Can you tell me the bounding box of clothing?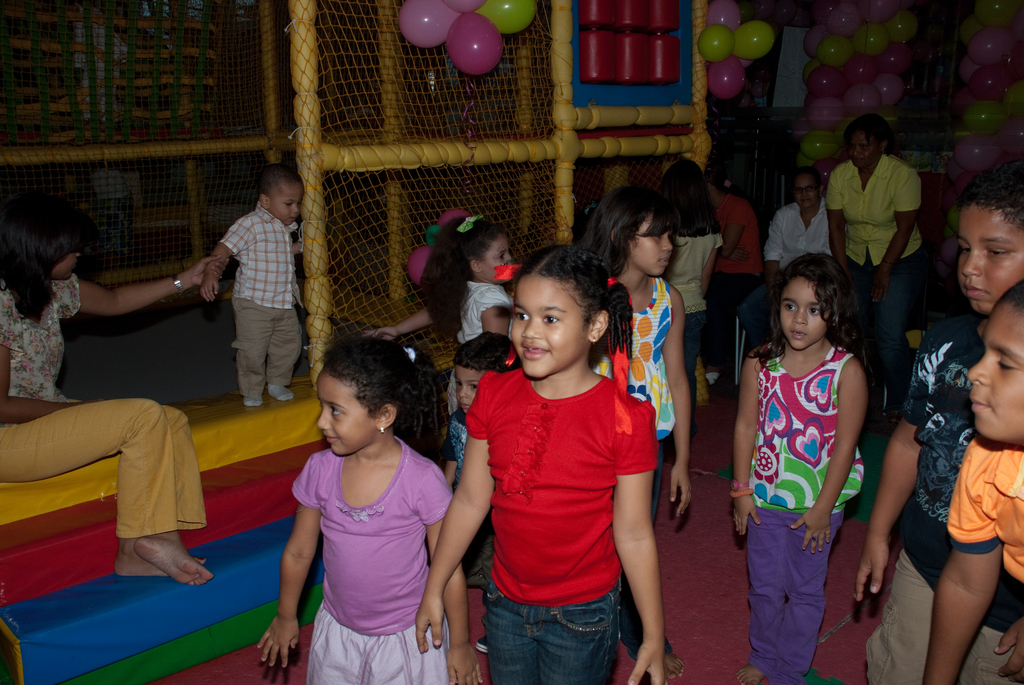
(943,435,1023,583).
